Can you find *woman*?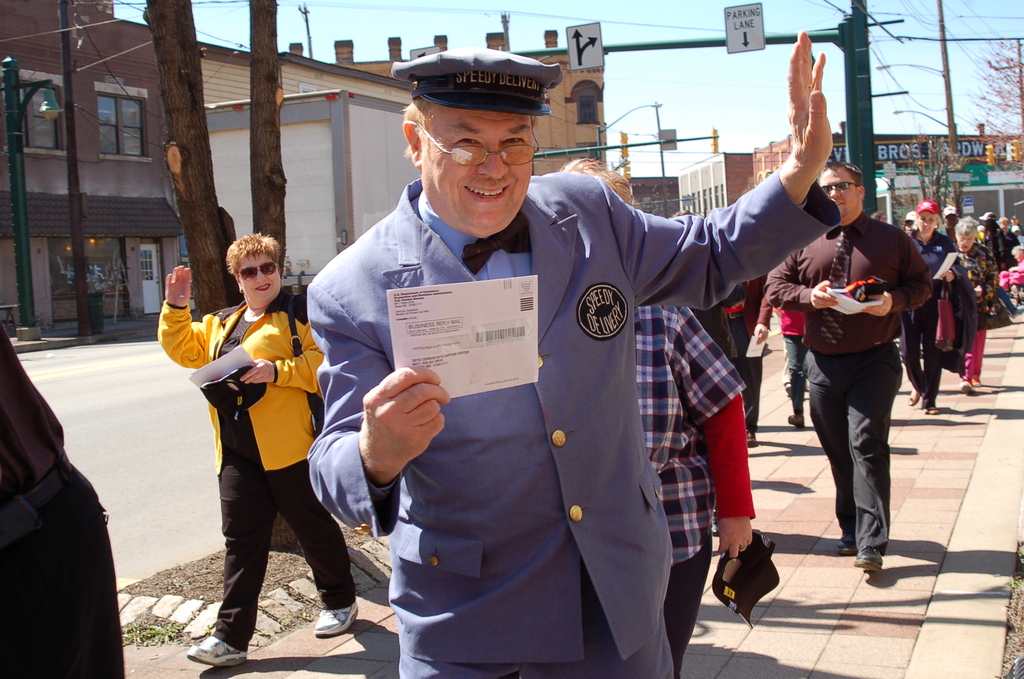
Yes, bounding box: <box>947,212,999,393</box>.
